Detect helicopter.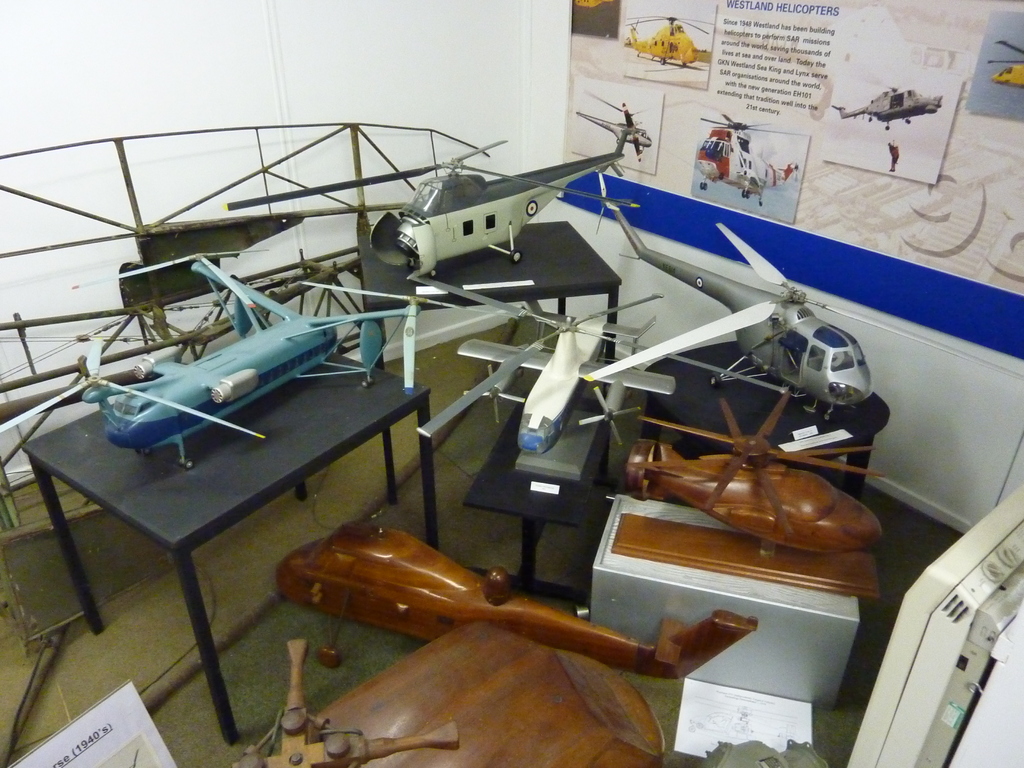
Detected at (625,13,717,68).
